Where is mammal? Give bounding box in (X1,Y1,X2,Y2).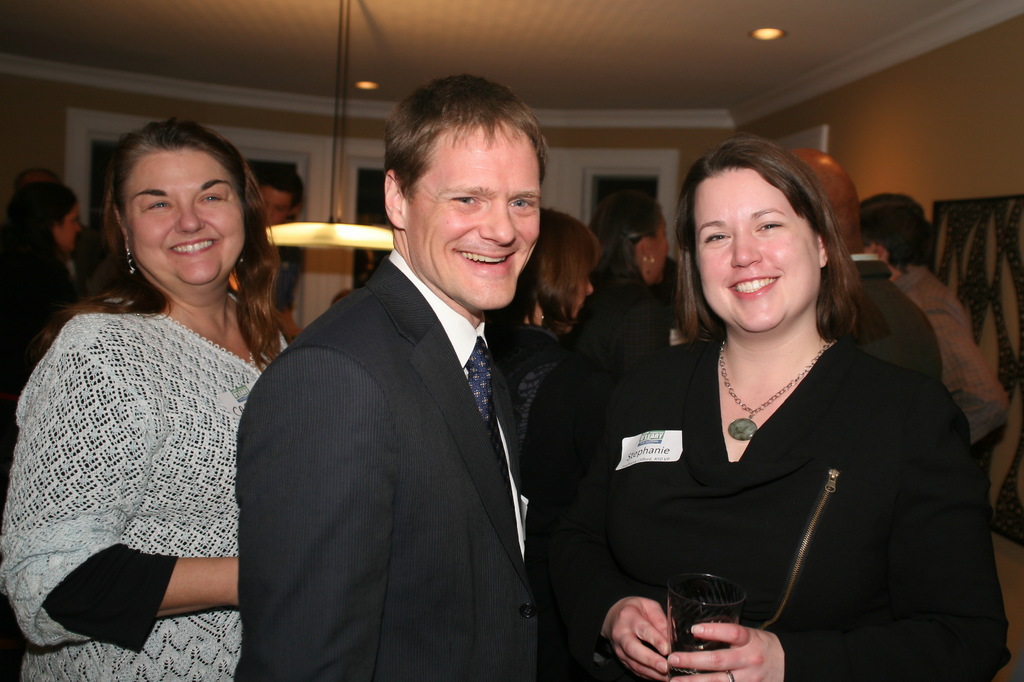
(573,183,672,355).
